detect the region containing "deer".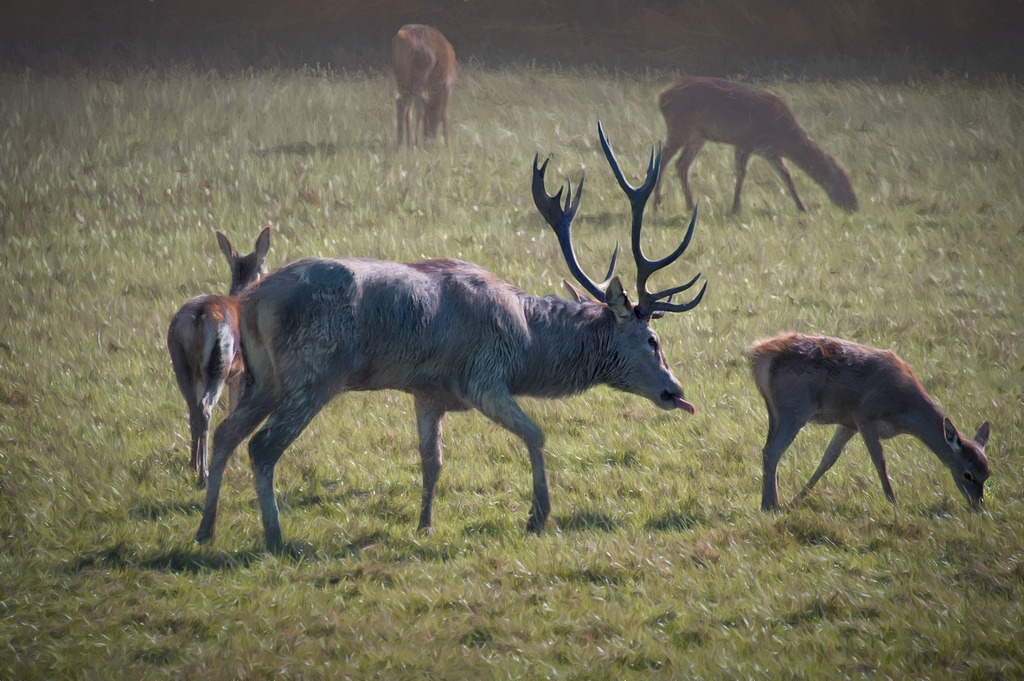
select_region(653, 73, 857, 211).
